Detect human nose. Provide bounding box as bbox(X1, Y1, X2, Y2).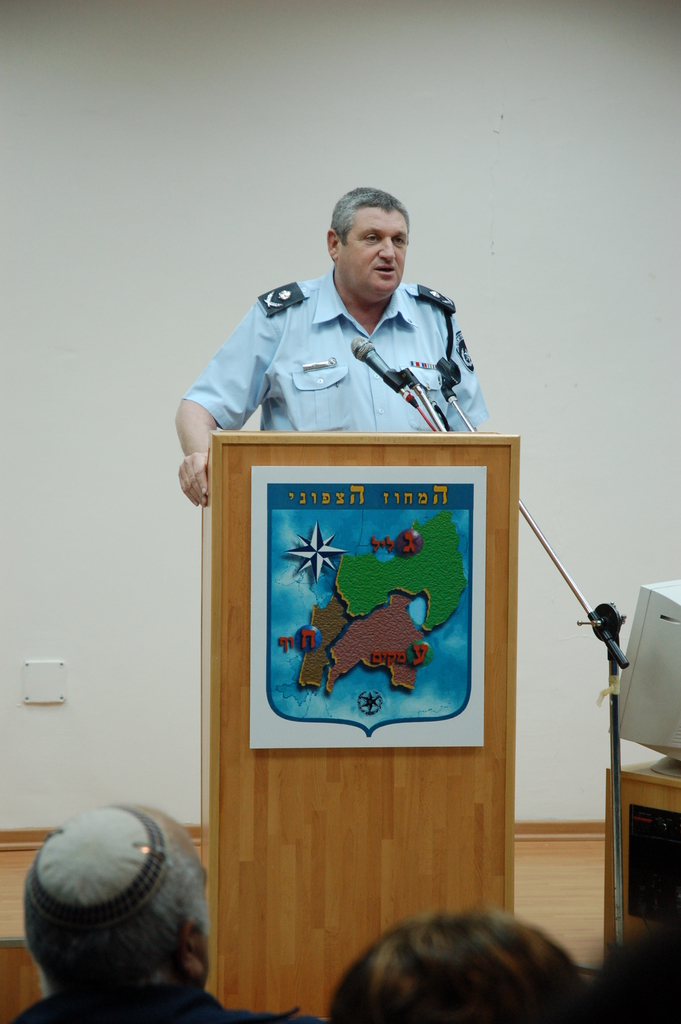
bbox(383, 238, 397, 262).
